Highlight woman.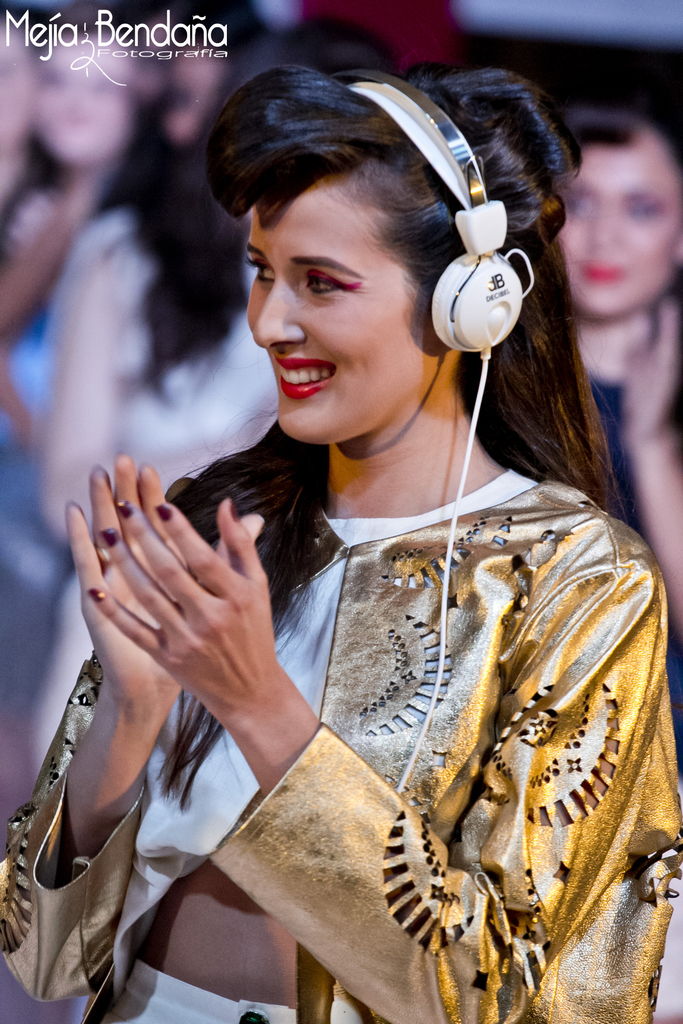
Highlighted region: {"left": 0, "top": 4, "right": 38, "bottom": 279}.
